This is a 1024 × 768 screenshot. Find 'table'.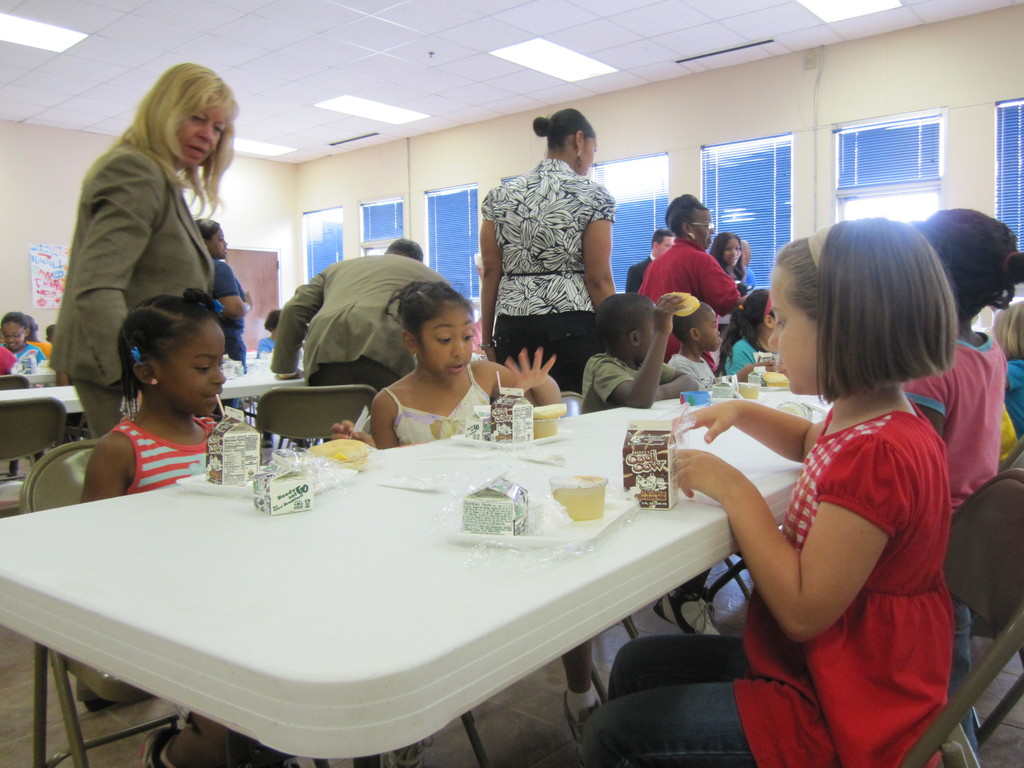
Bounding box: (left=186, top=390, right=769, bottom=738).
